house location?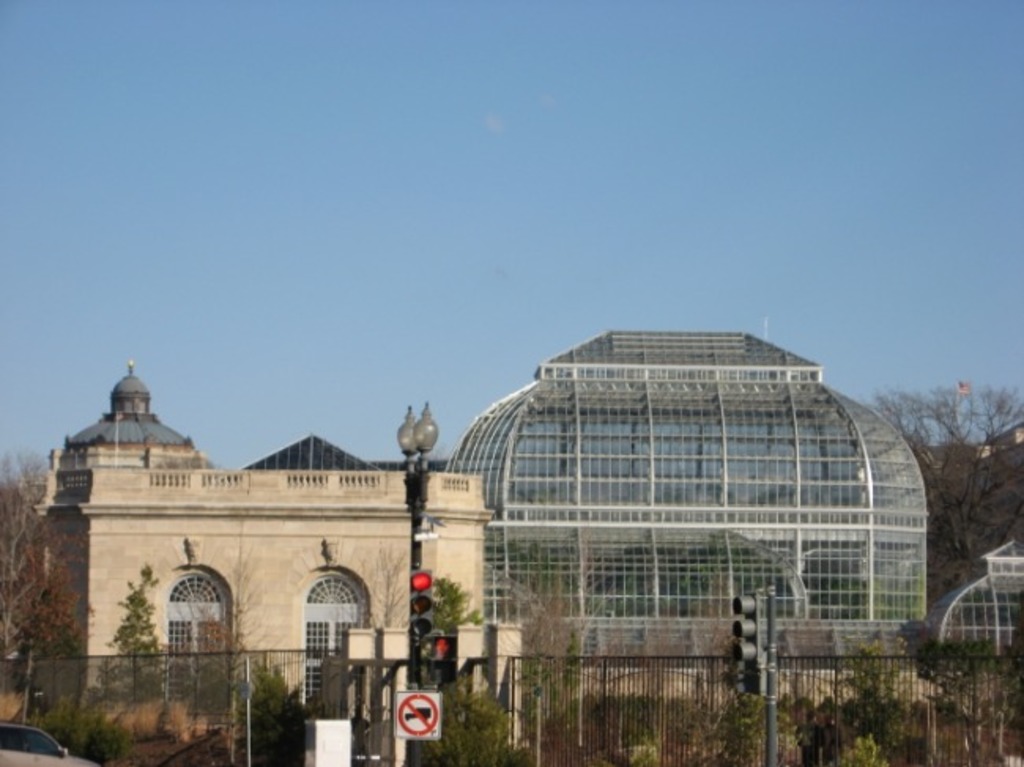
443,315,941,707
